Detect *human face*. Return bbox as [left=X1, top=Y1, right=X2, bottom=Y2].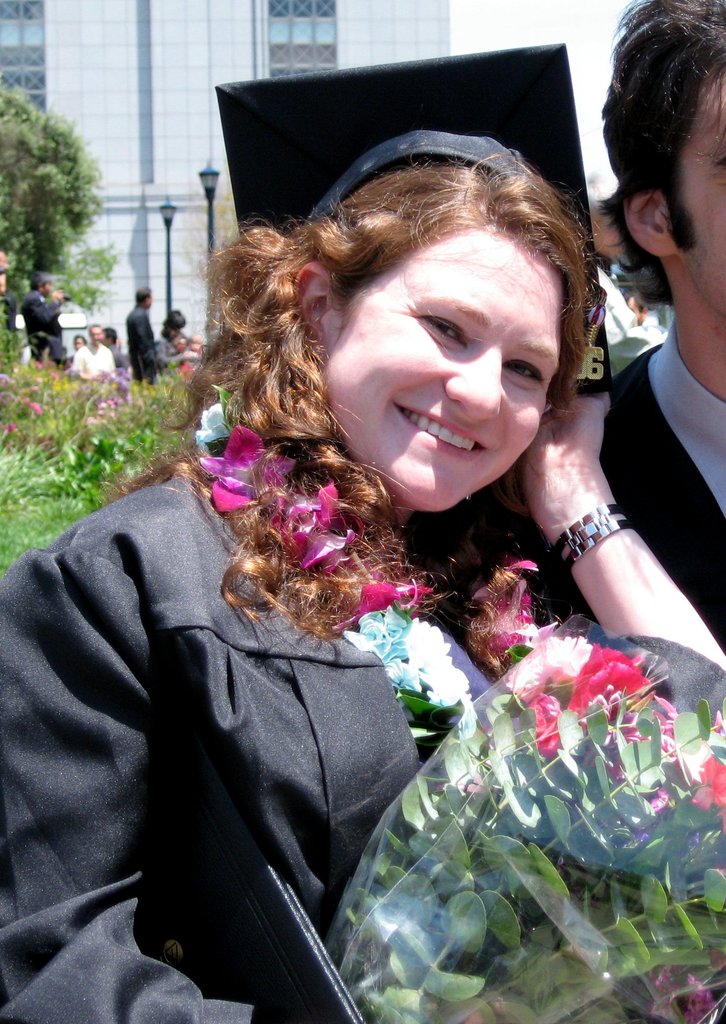
[left=675, top=59, right=725, bottom=316].
